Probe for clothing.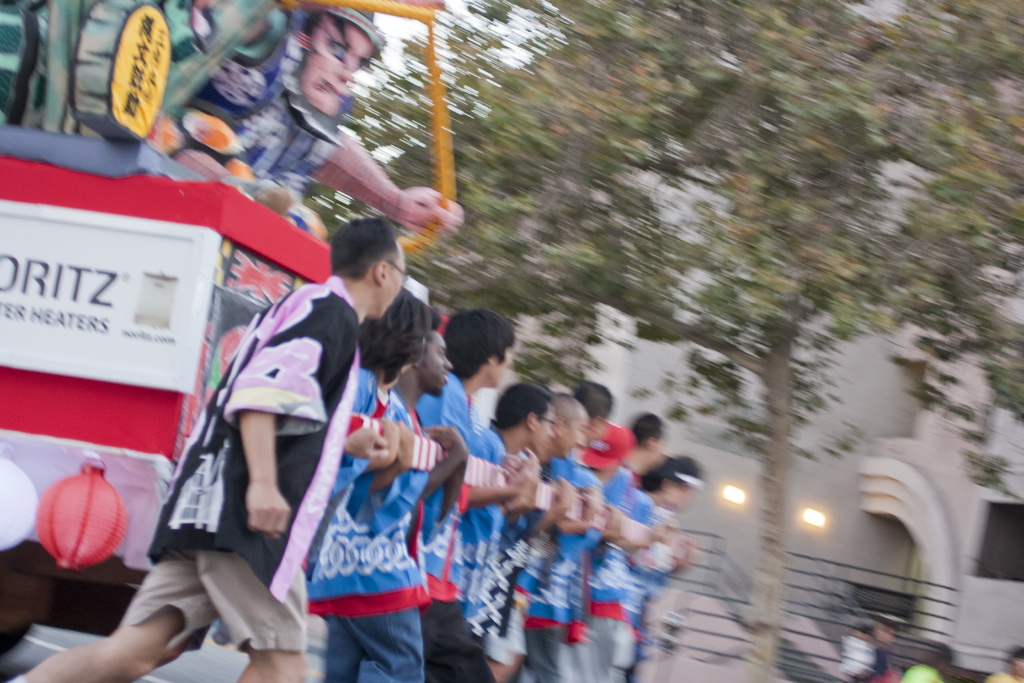
Probe result: x1=483, y1=427, x2=511, y2=682.
